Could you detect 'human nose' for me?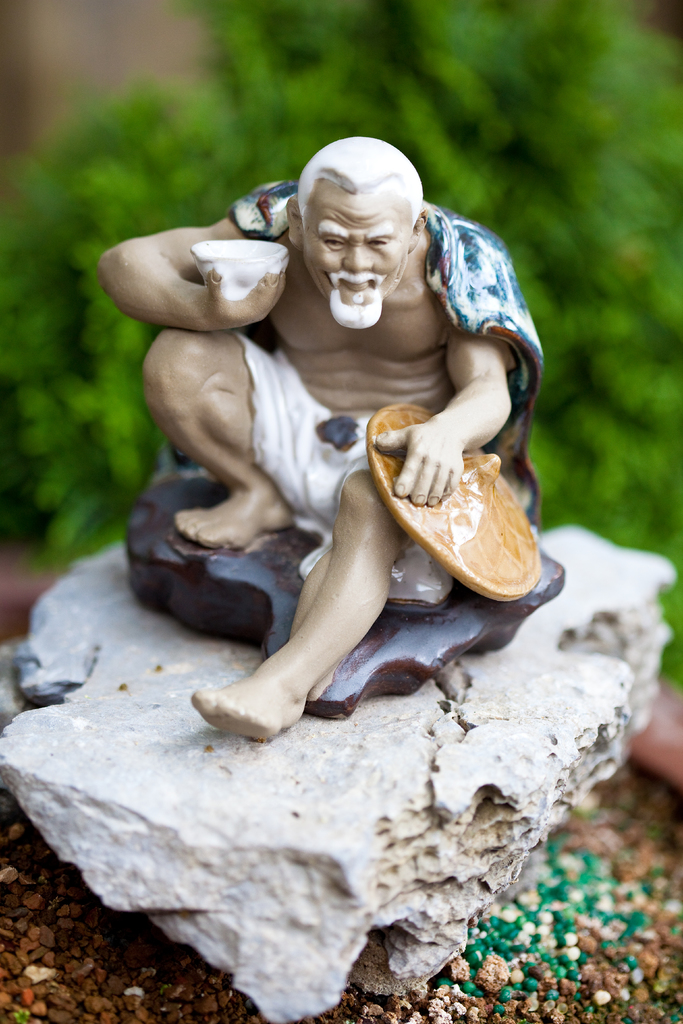
Detection result: detection(341, 244, 374, 270).
